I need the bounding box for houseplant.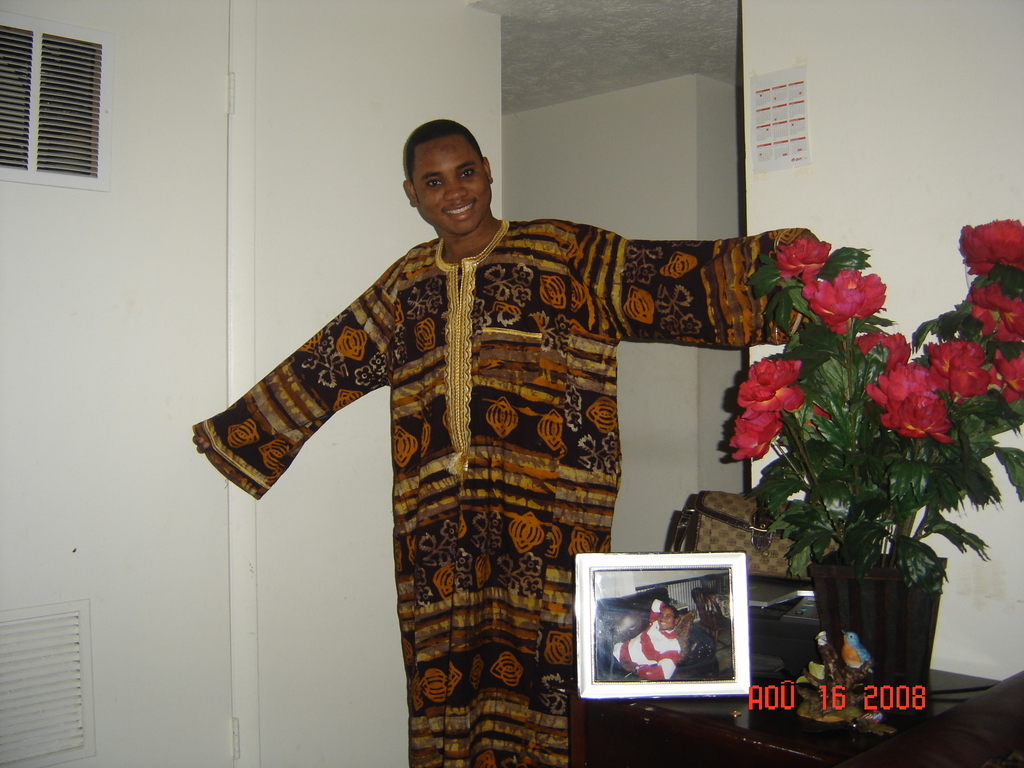
Here it is: x1=730, y1=213, x2=1023, y2=704.
